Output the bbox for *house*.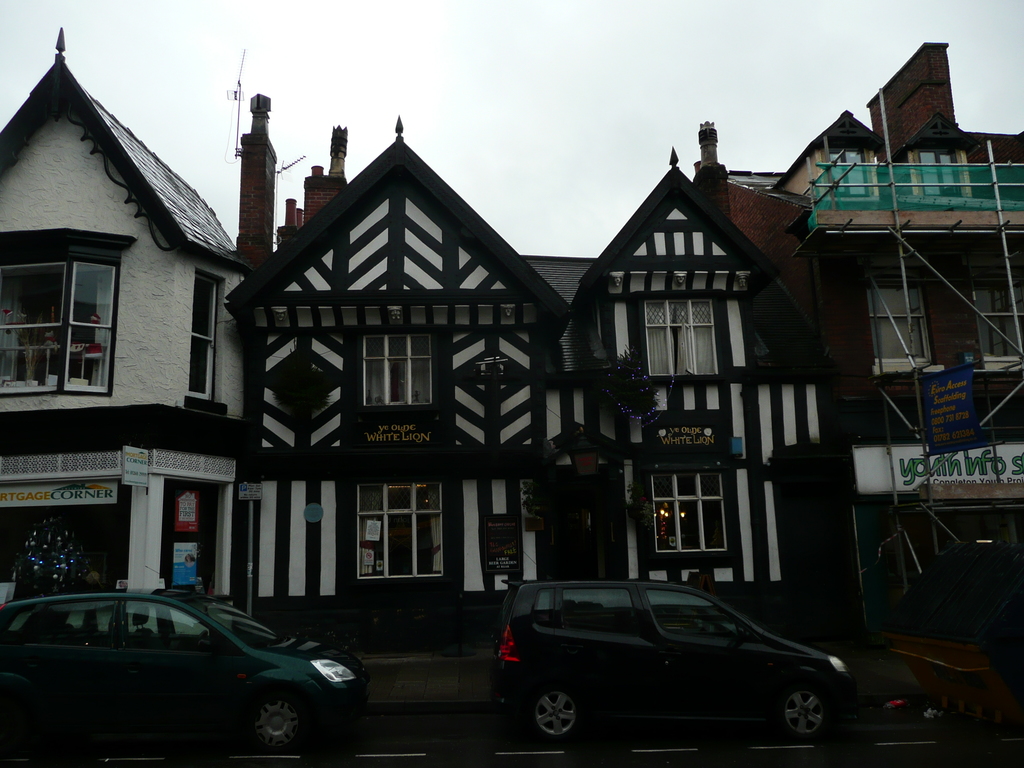
0 32 268 617.
